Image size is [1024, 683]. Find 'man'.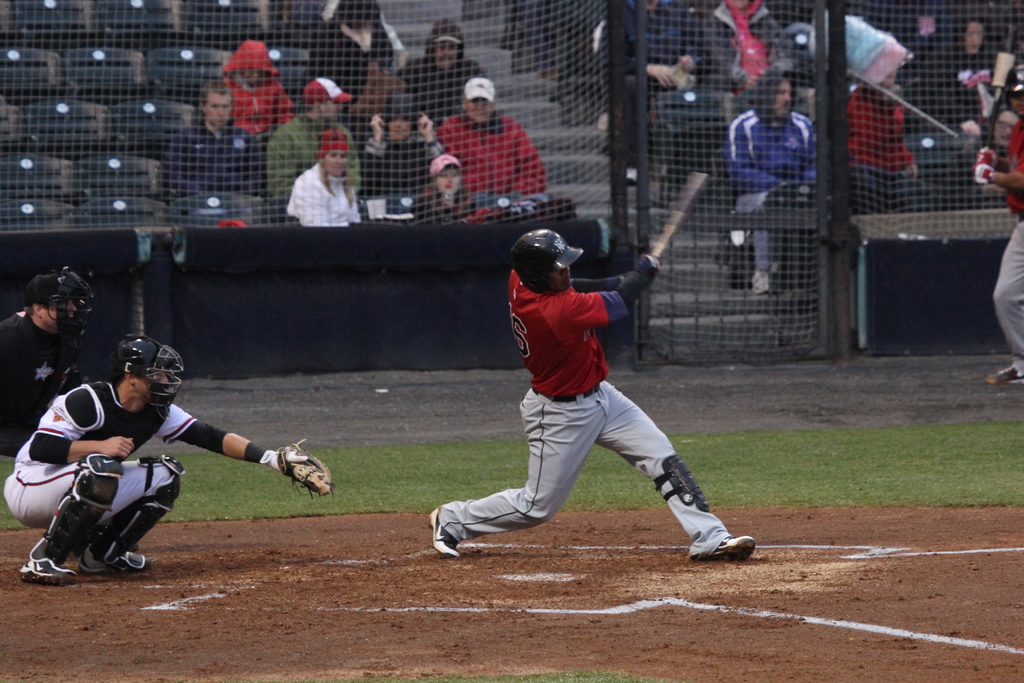
detection(449, 220, 737, 566).
